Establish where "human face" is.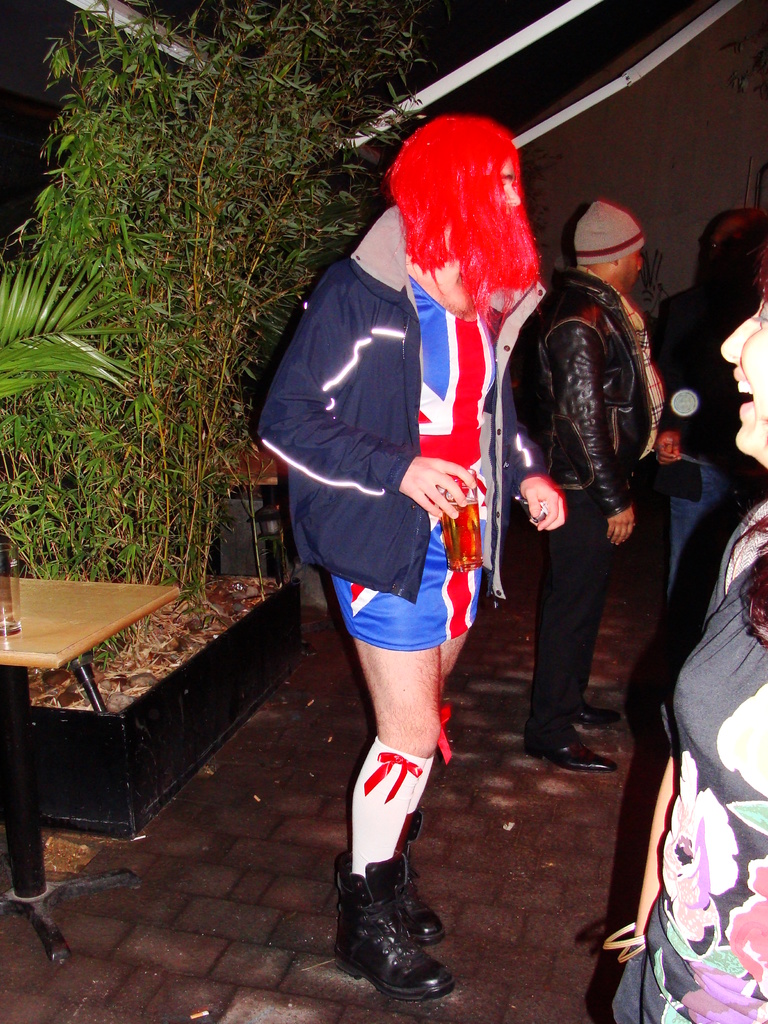
Established at l=611, t=239, r=655, b=303.
